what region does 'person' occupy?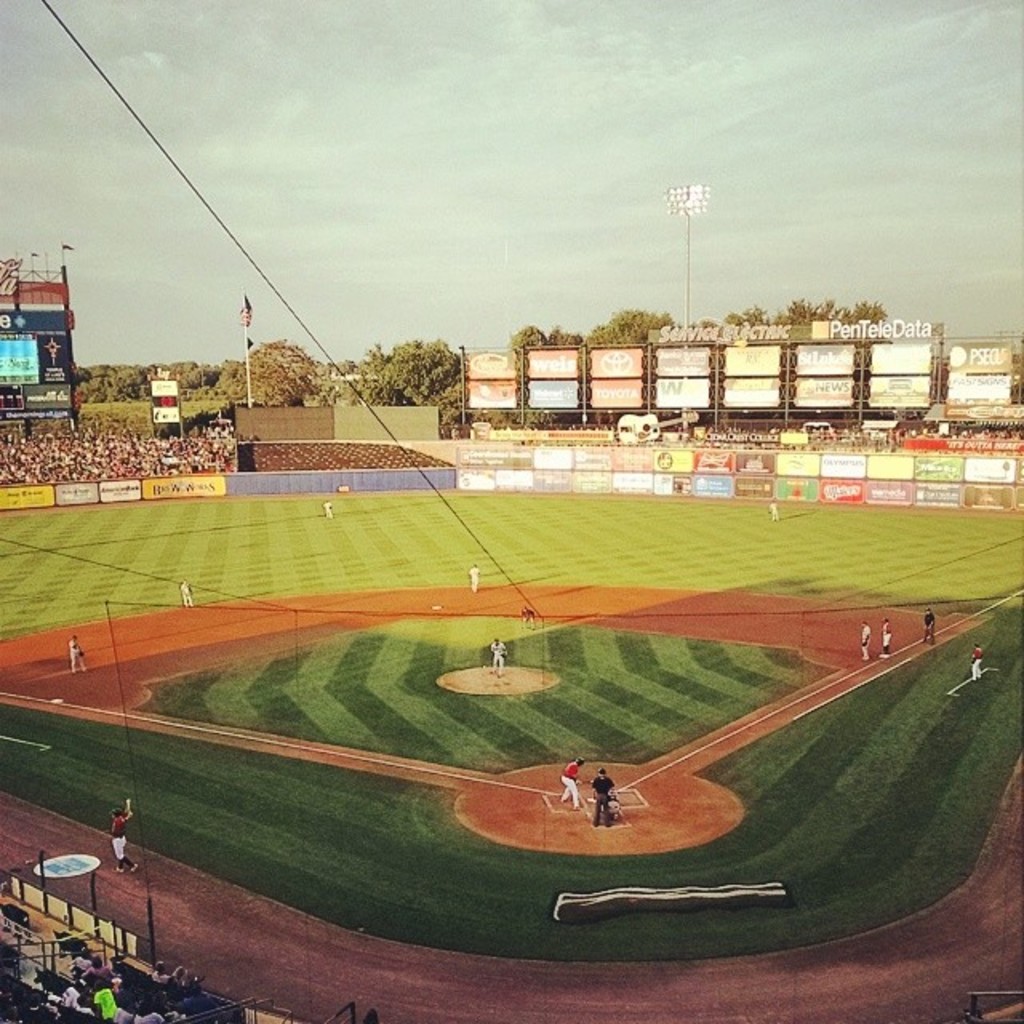
<bbox>874, 616, 906, 675</bbox>.
